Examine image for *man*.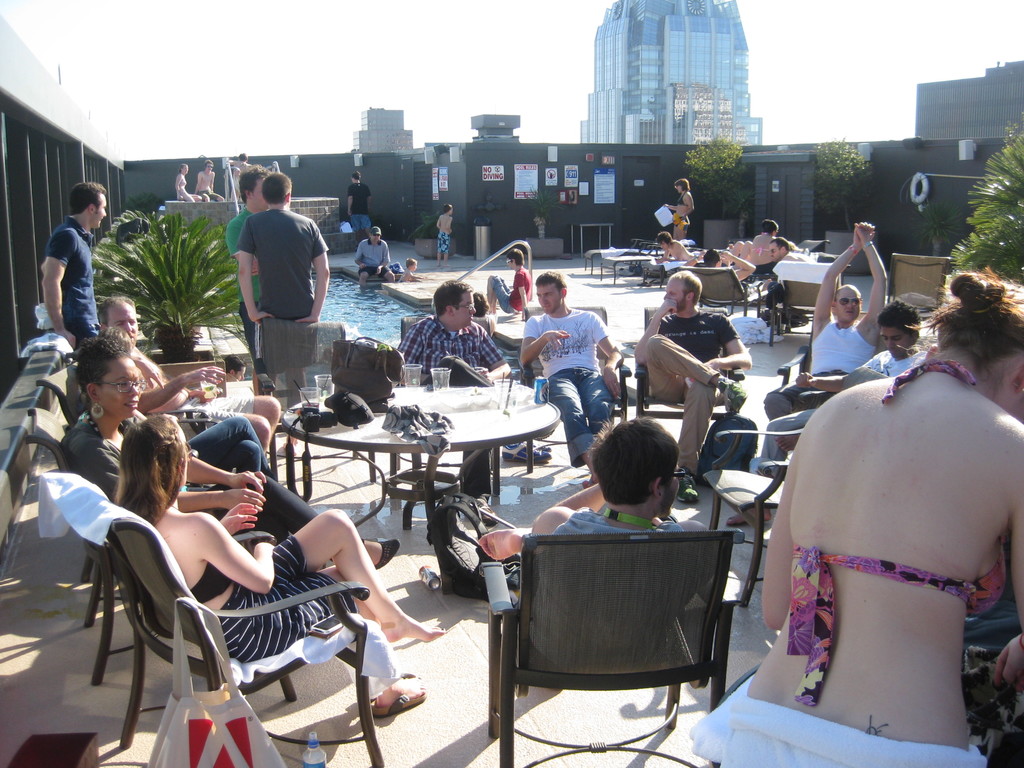
Examination result: [518,270,622,487].
